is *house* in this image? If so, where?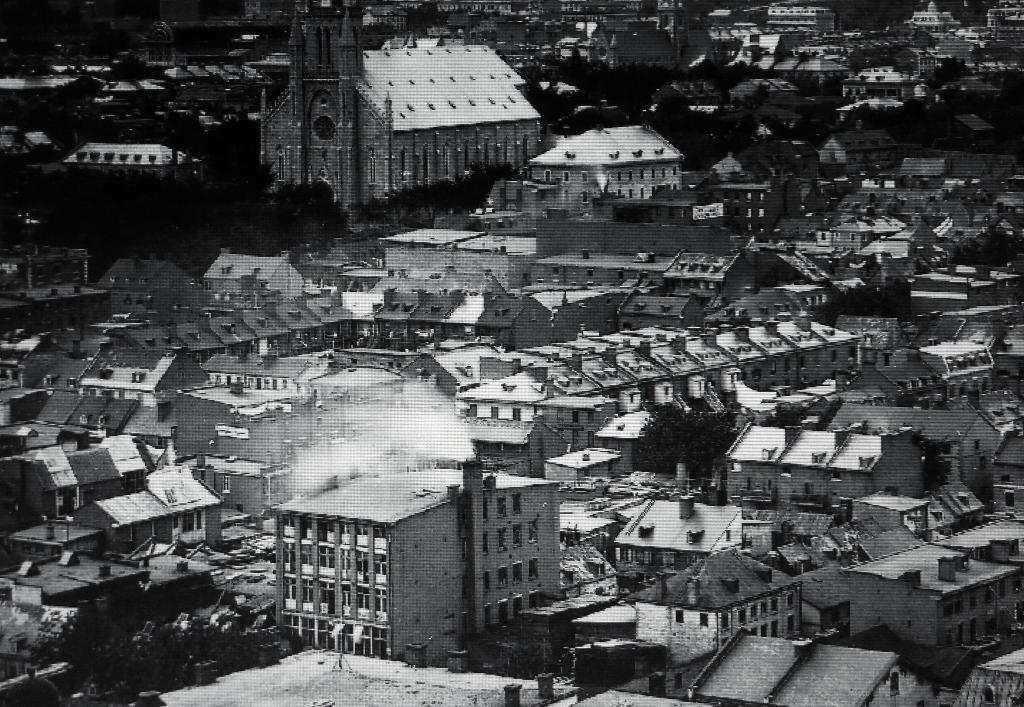
Yes, at box=[829, 207, 914, 256].
